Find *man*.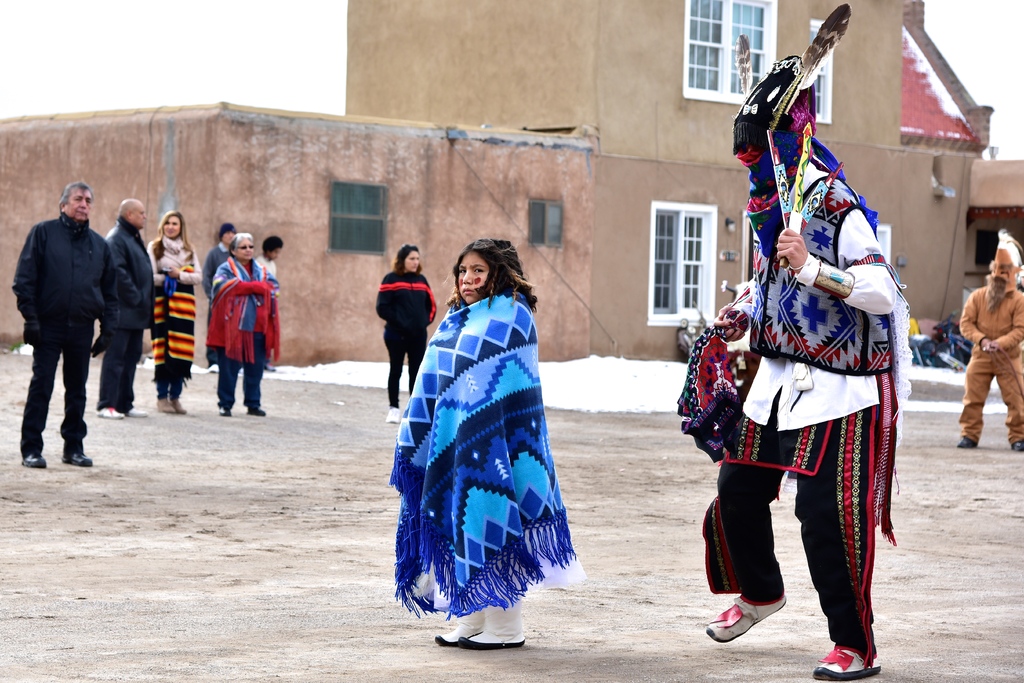
(x1=202, y1=222, x2=240, y2=372).
